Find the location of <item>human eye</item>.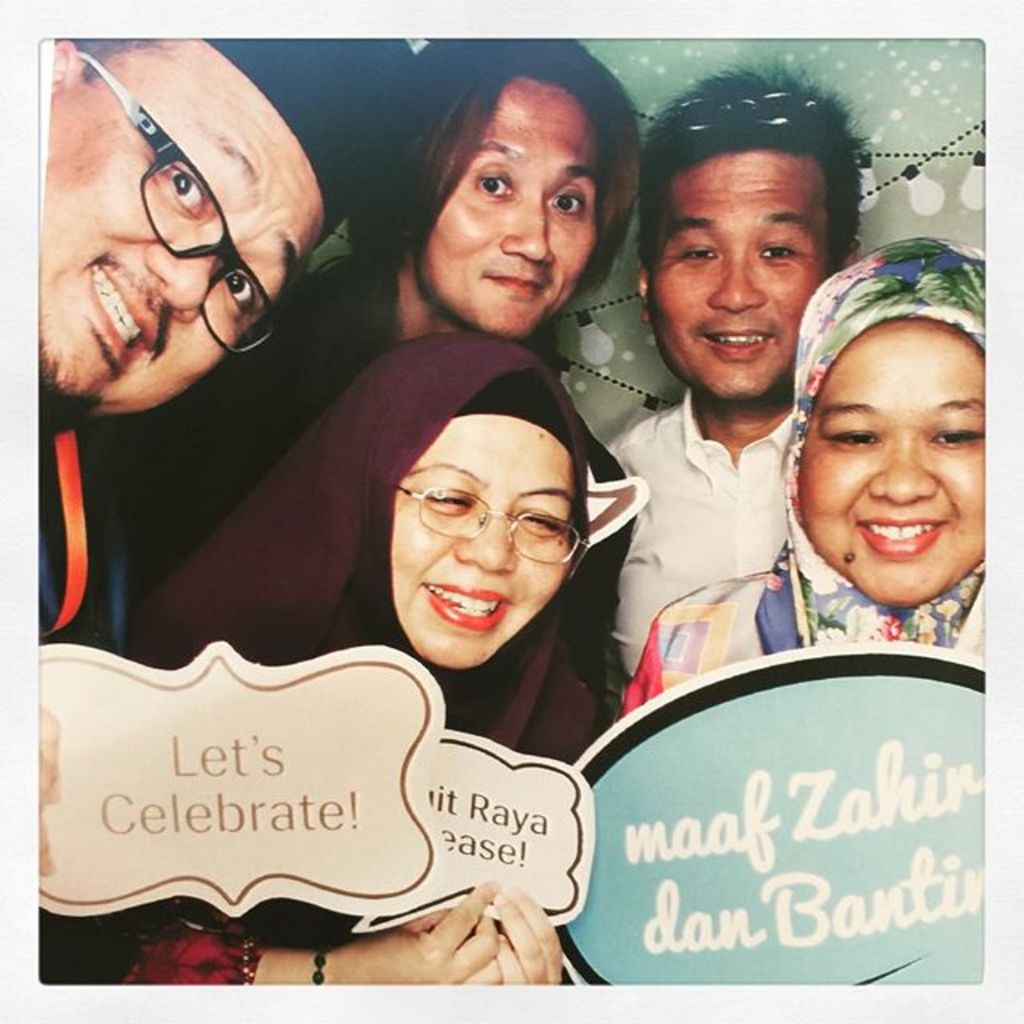
Location: (left=421, top=480, right=472, bottom=515).
